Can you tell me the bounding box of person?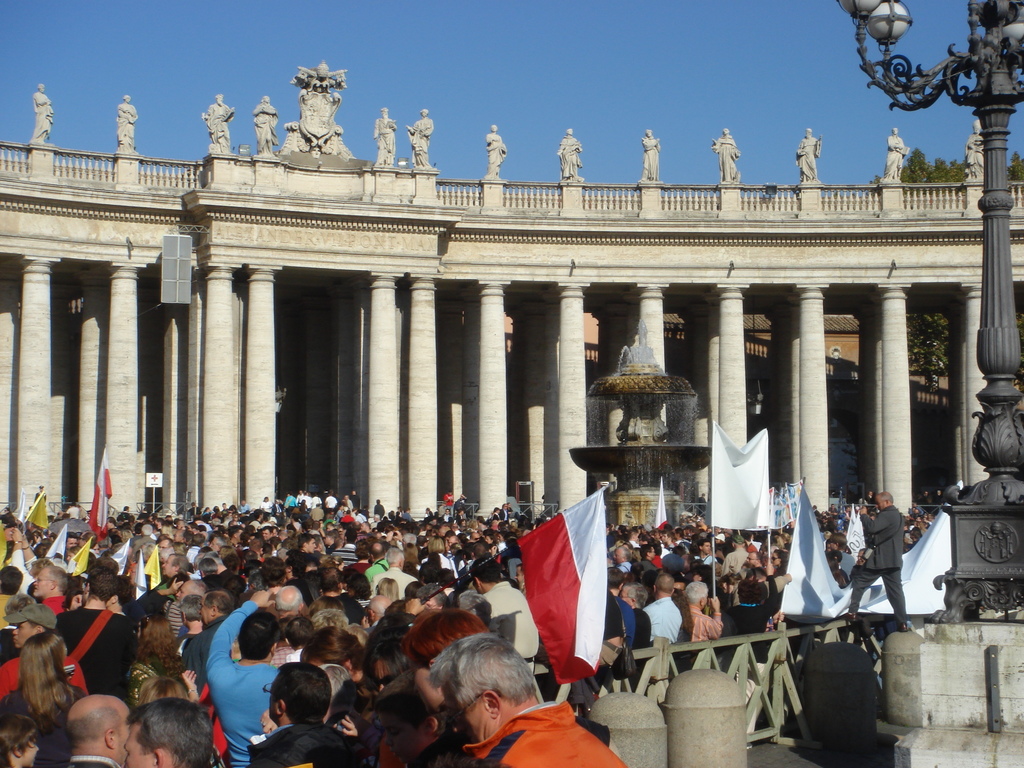
<box>406,109,433,168</box>.
